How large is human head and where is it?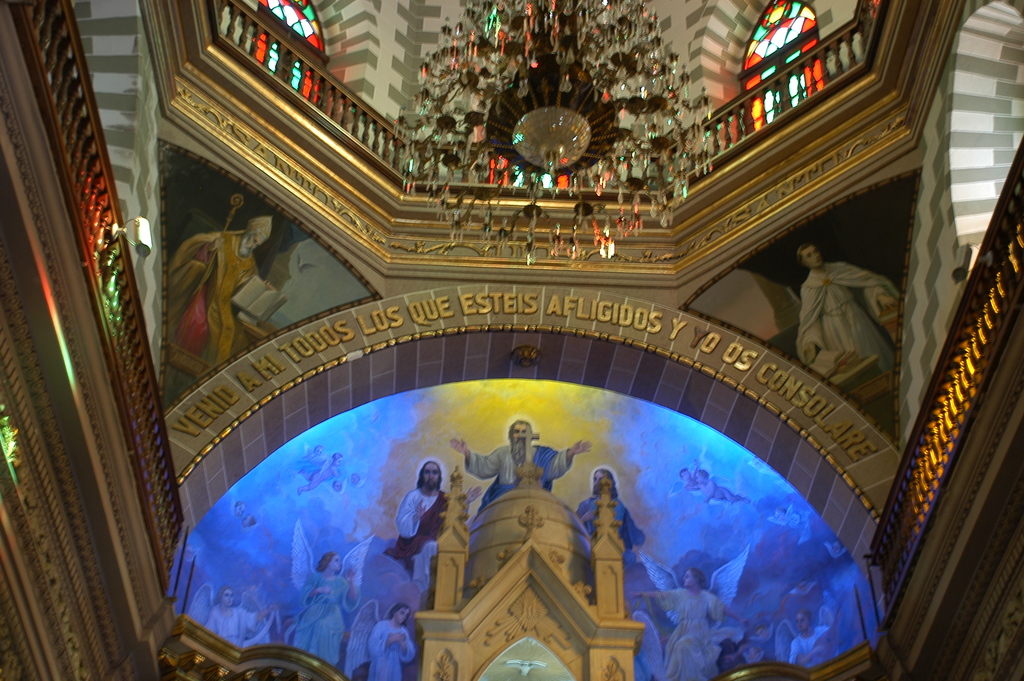
Bounding box: detection(695, 469, 709, 485).
